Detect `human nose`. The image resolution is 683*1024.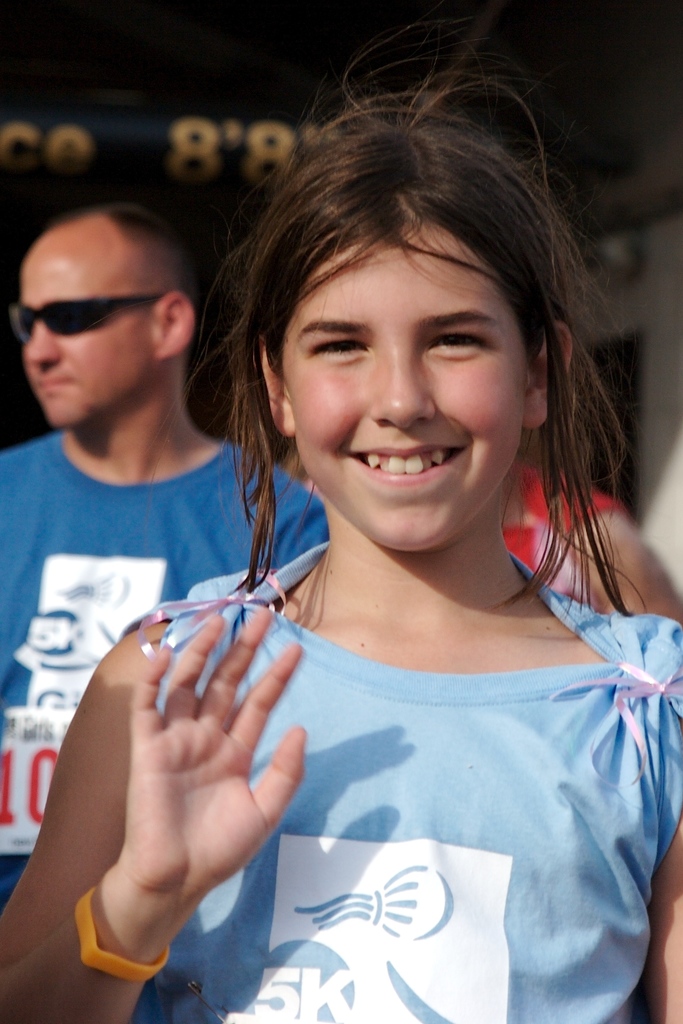
bbox=(370, 340, 439, 428).
